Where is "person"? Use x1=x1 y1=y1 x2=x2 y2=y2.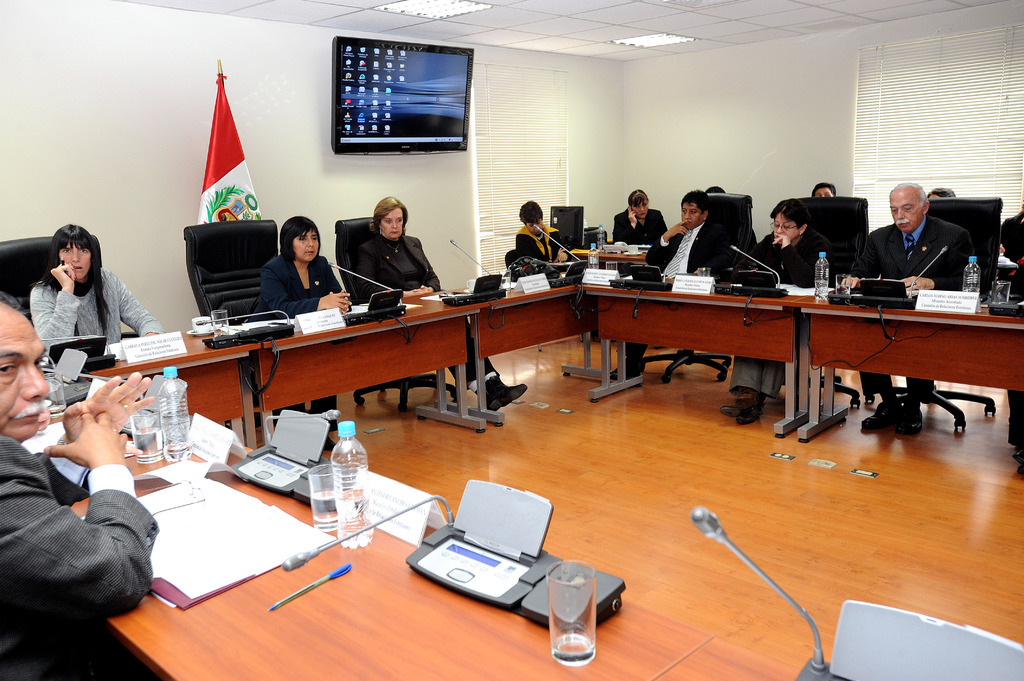
x1=724 y1=198 x2=847 y2=426.
